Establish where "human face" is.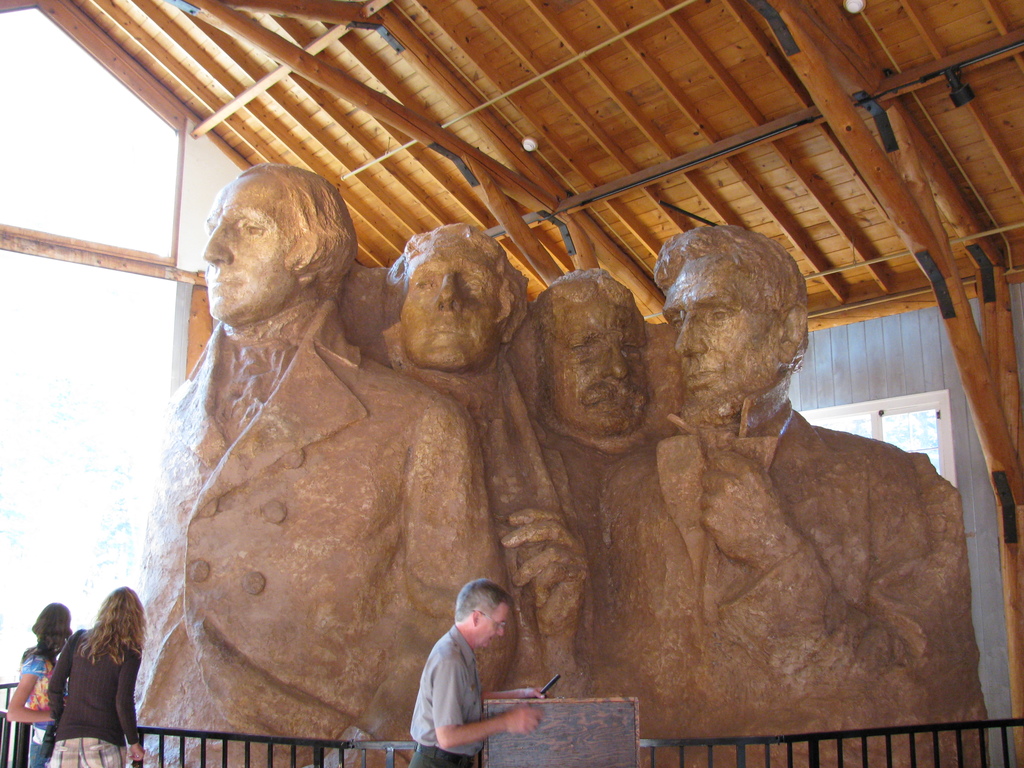
Established at BBox(660, 257, 782, 403).
